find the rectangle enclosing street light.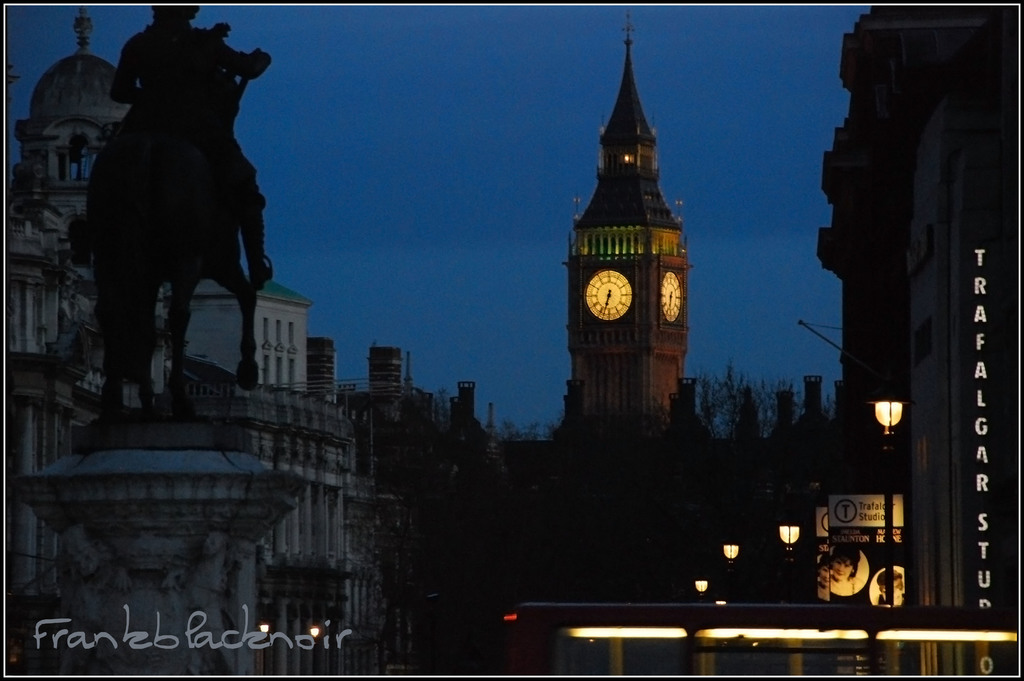
x1=869 y1=398 x2=908 y2=607.
